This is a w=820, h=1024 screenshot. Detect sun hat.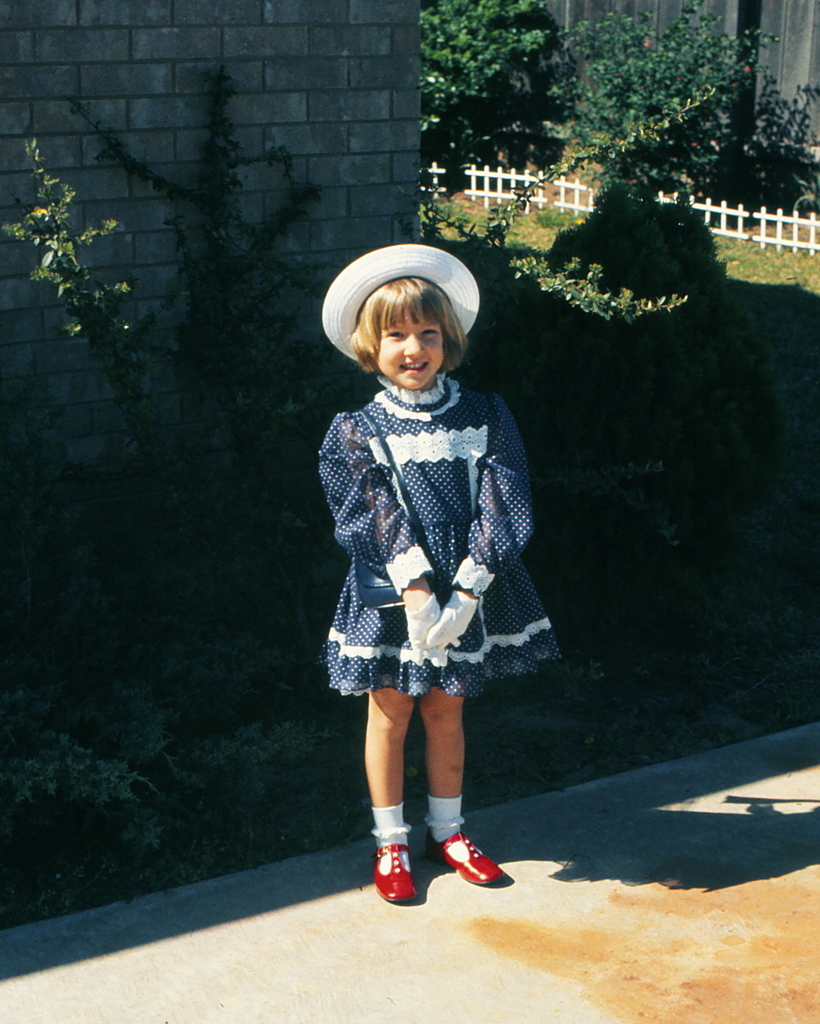
box(320, 247, 483, 367).
